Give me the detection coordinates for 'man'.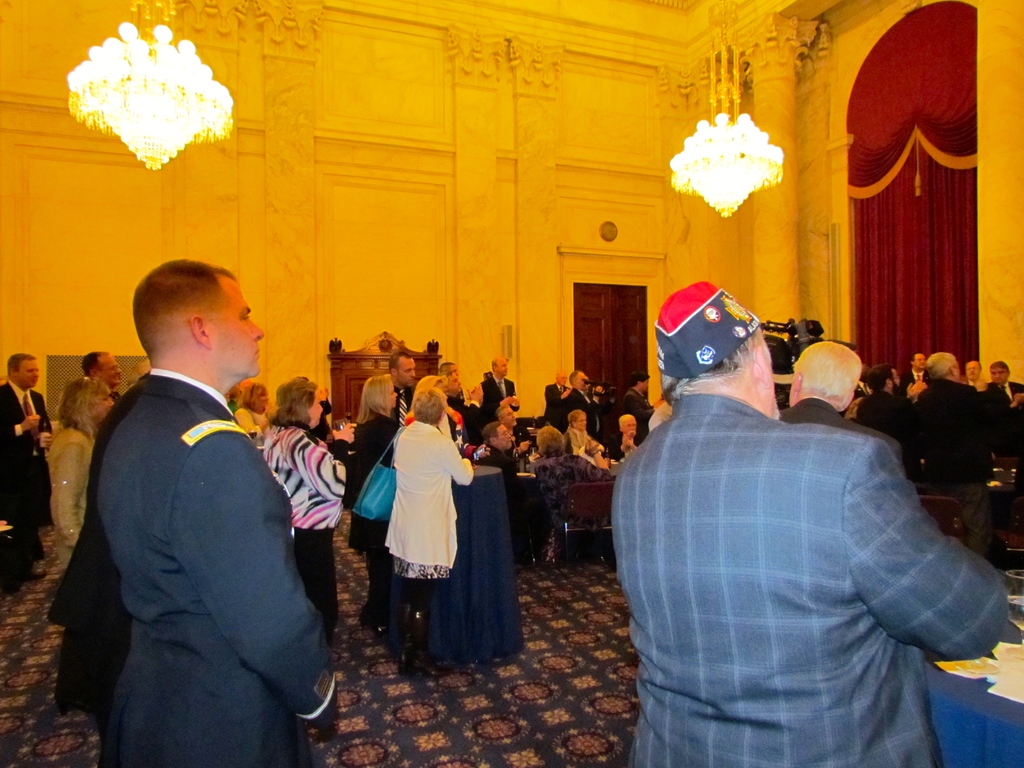
(left=481, top=356, right=516, bottom=422).
